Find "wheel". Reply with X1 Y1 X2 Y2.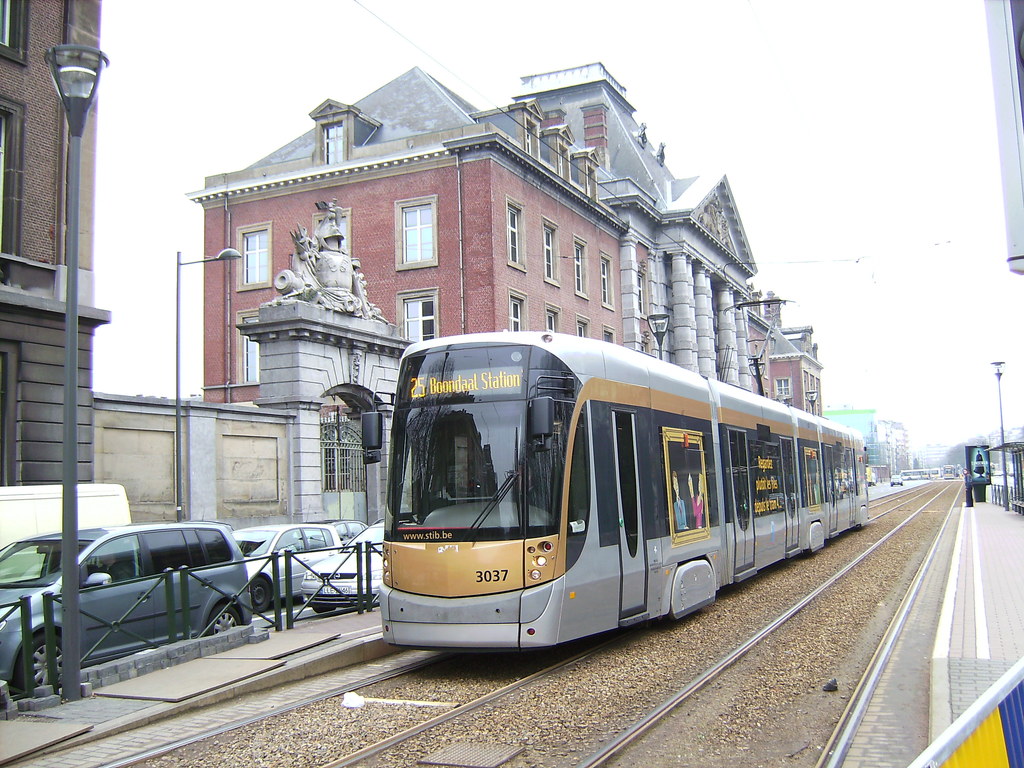
314 605 335 614.
